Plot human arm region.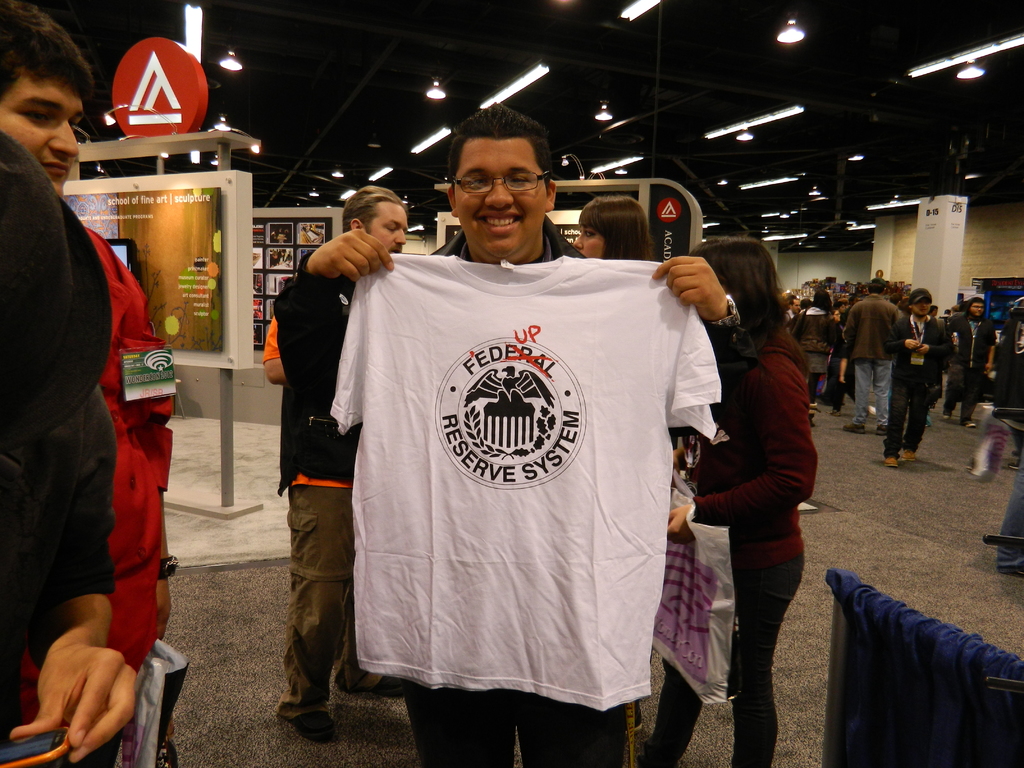
Plotted at {"x1": 287, "y1": 218, "x2": 404, "y2": 302}.
